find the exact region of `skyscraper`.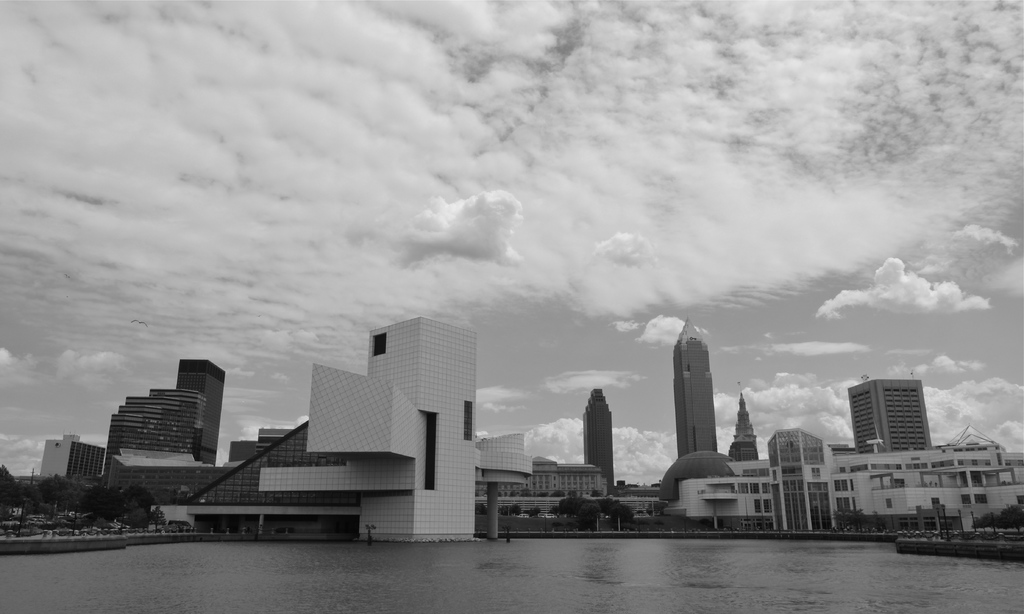
Exact region: [582, 381, 621, 488].
